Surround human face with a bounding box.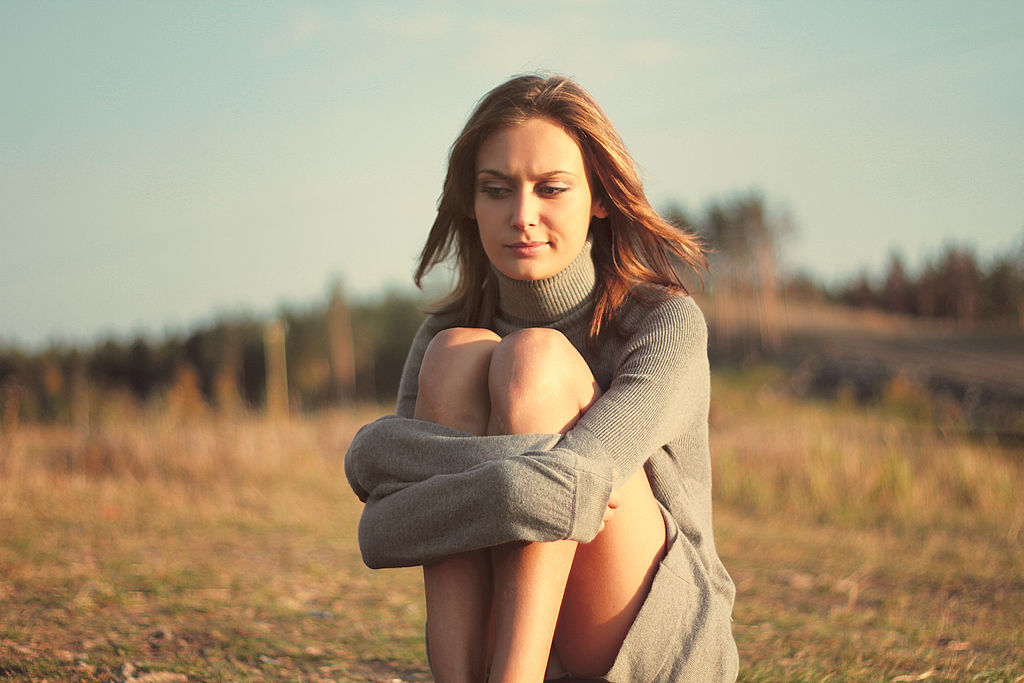
[472,116,594,278].
